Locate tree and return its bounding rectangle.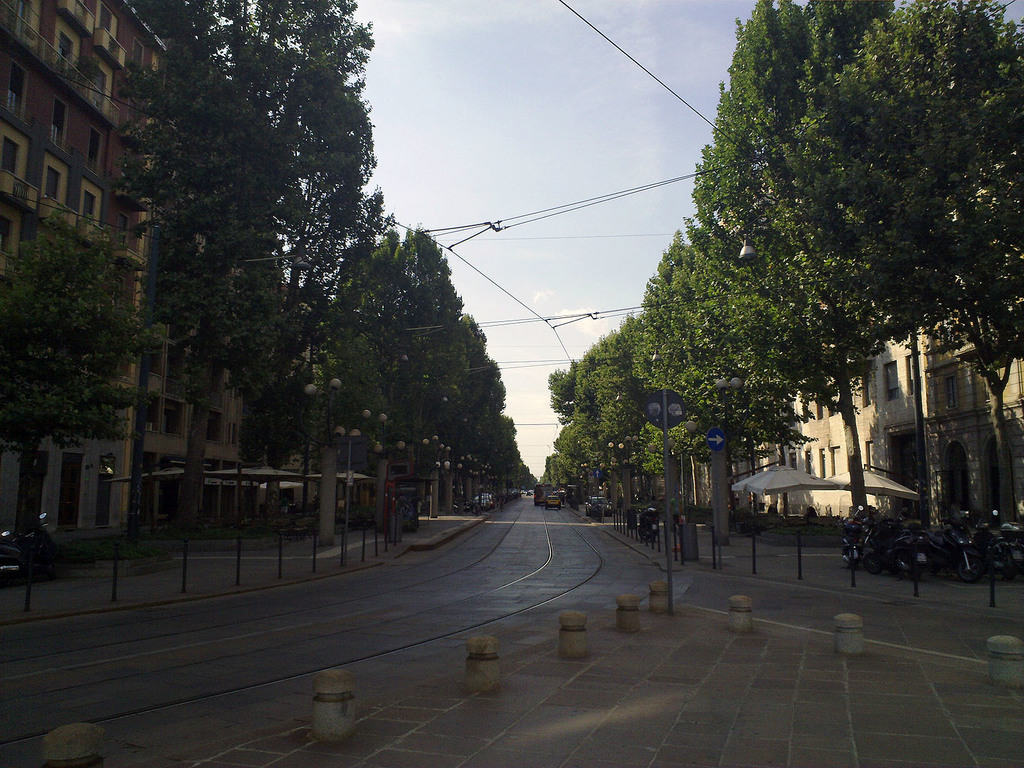
box=[525, 440, 541, 504].
